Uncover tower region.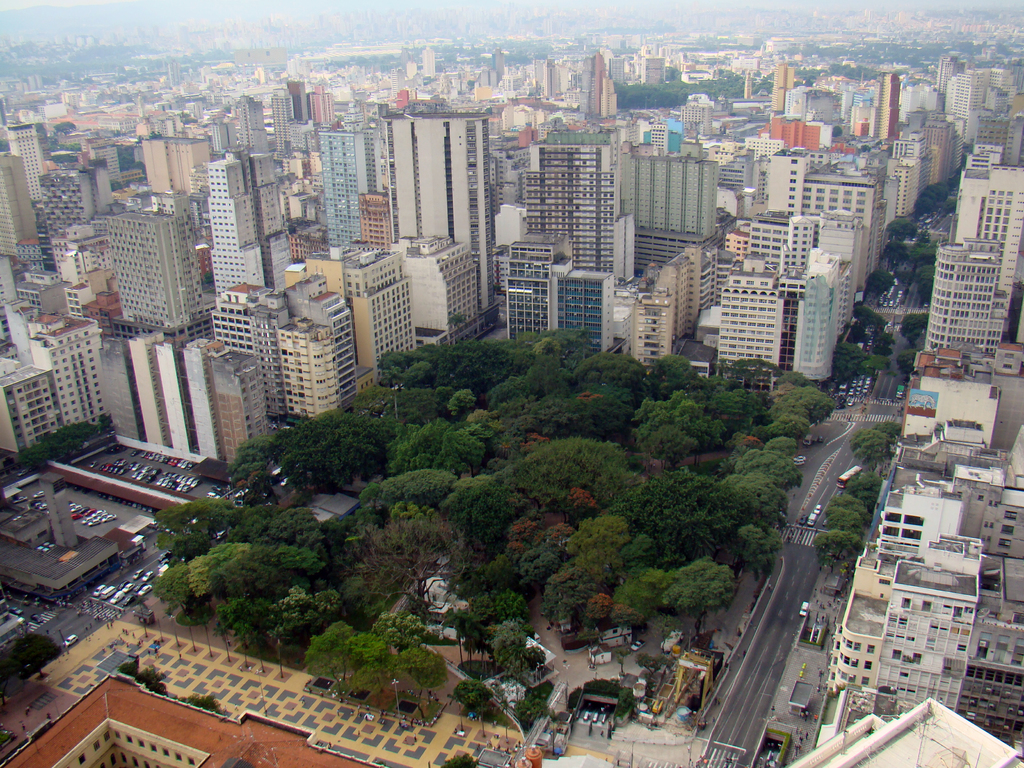
Uncovered: (28,310,106,428).
